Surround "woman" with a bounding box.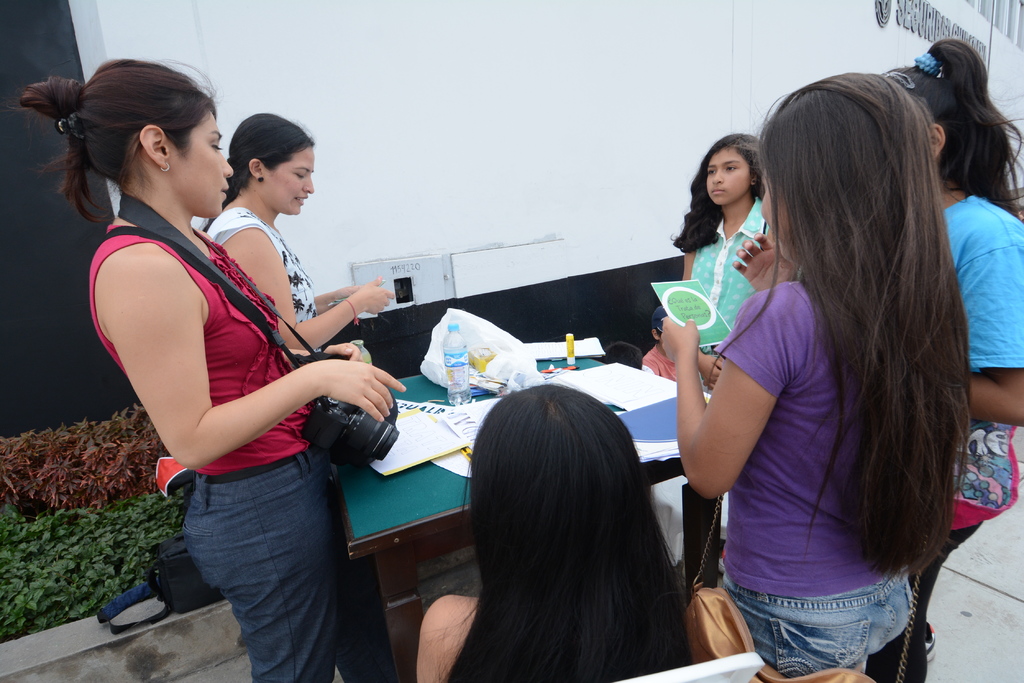
401:380:696:682.
